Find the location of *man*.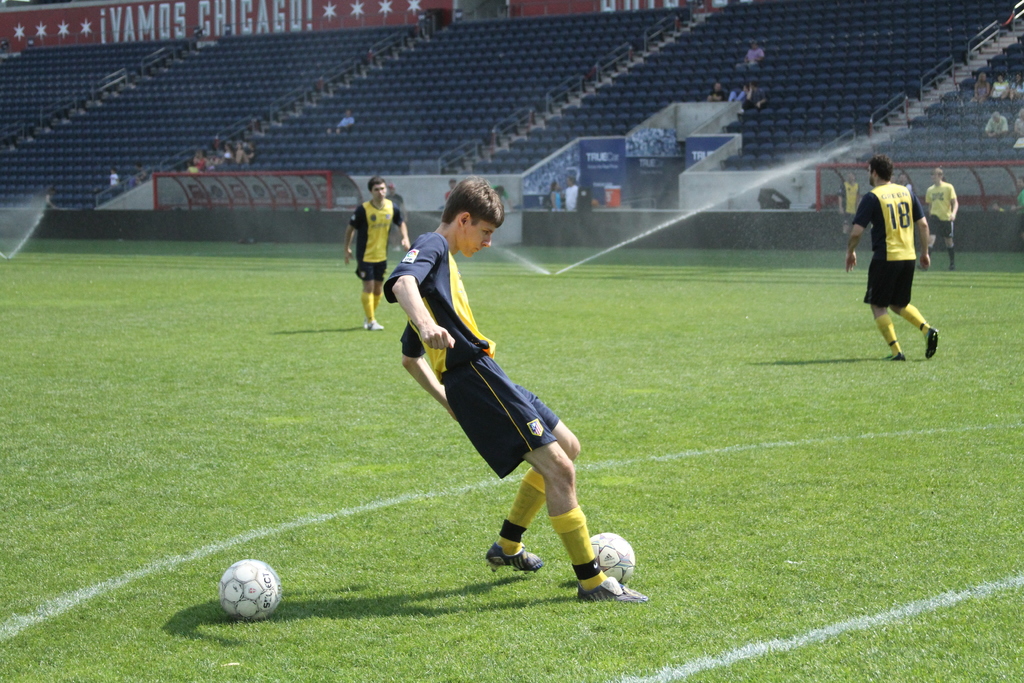
Location: detection(737, 40, 765, 69).
